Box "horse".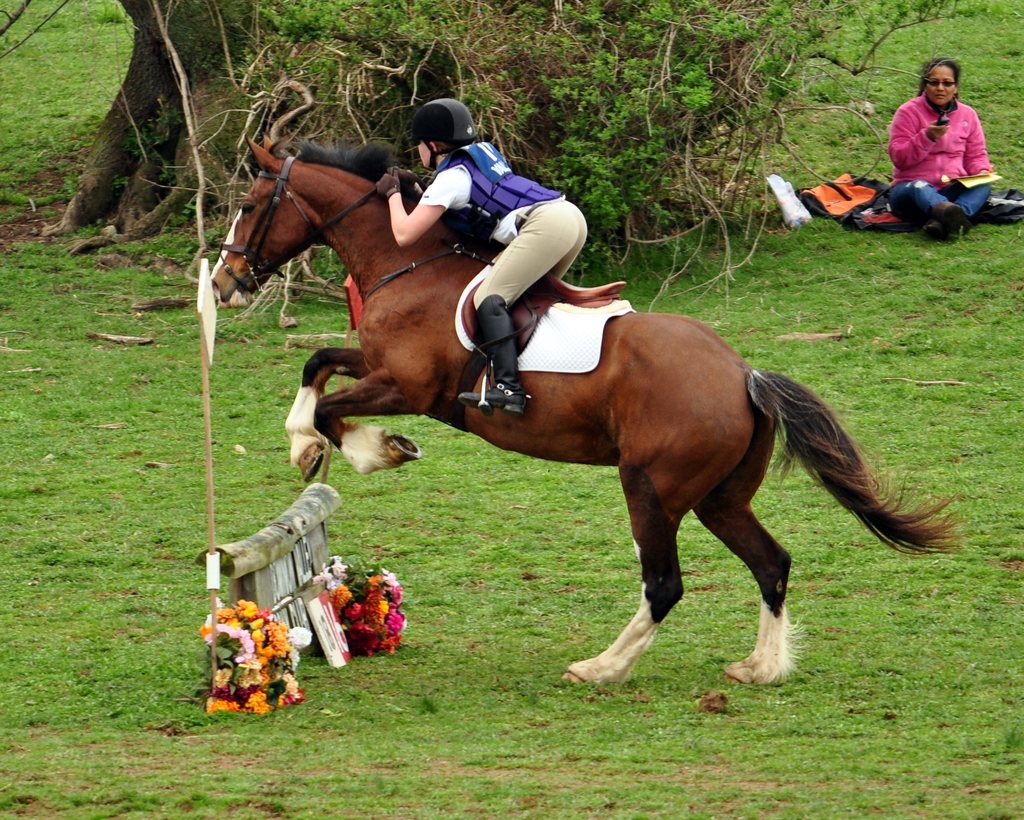
select_region(209, 131, 970, 689).
